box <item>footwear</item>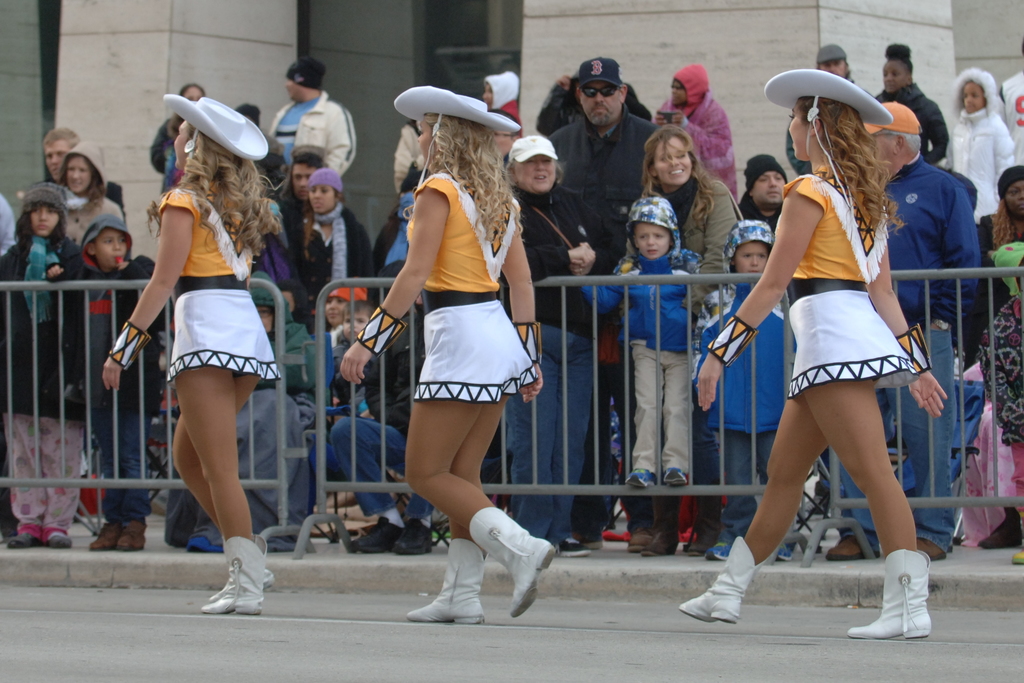
1009, 541, 1023, 563
